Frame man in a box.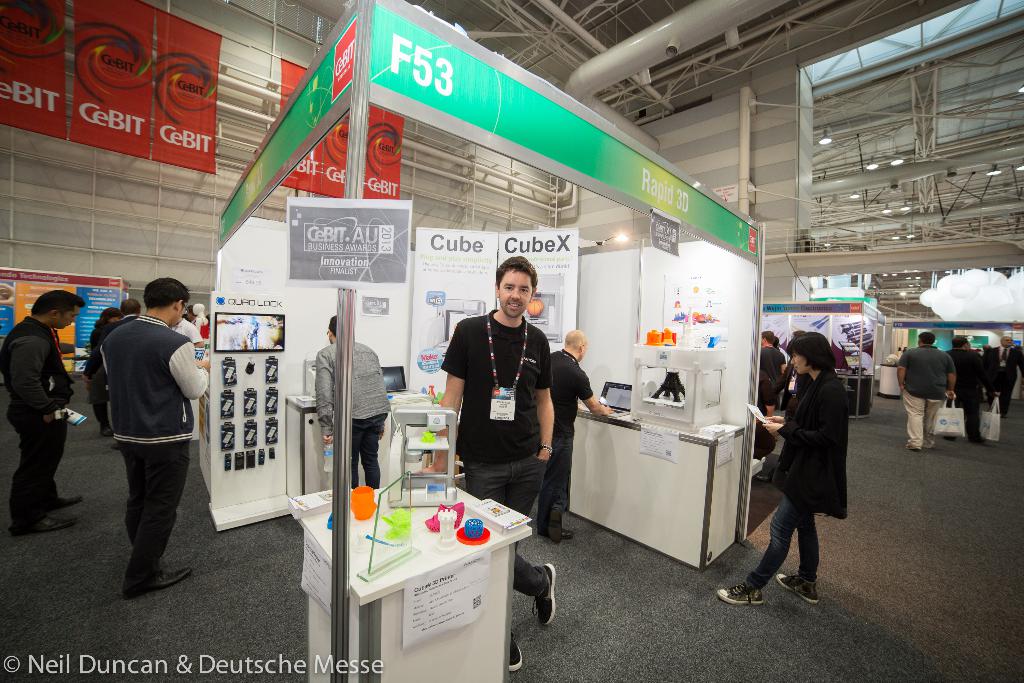
<box>980,339,993,360</box>.
